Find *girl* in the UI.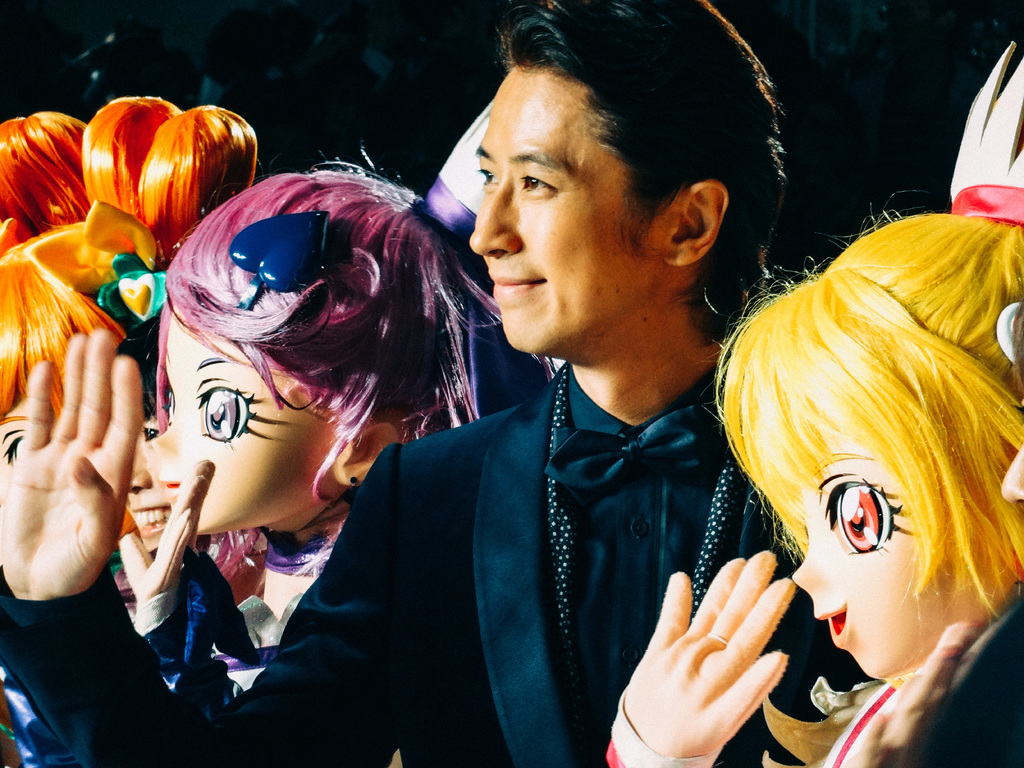
UI element at [left=118, top=413, right=187, bottom=550].
